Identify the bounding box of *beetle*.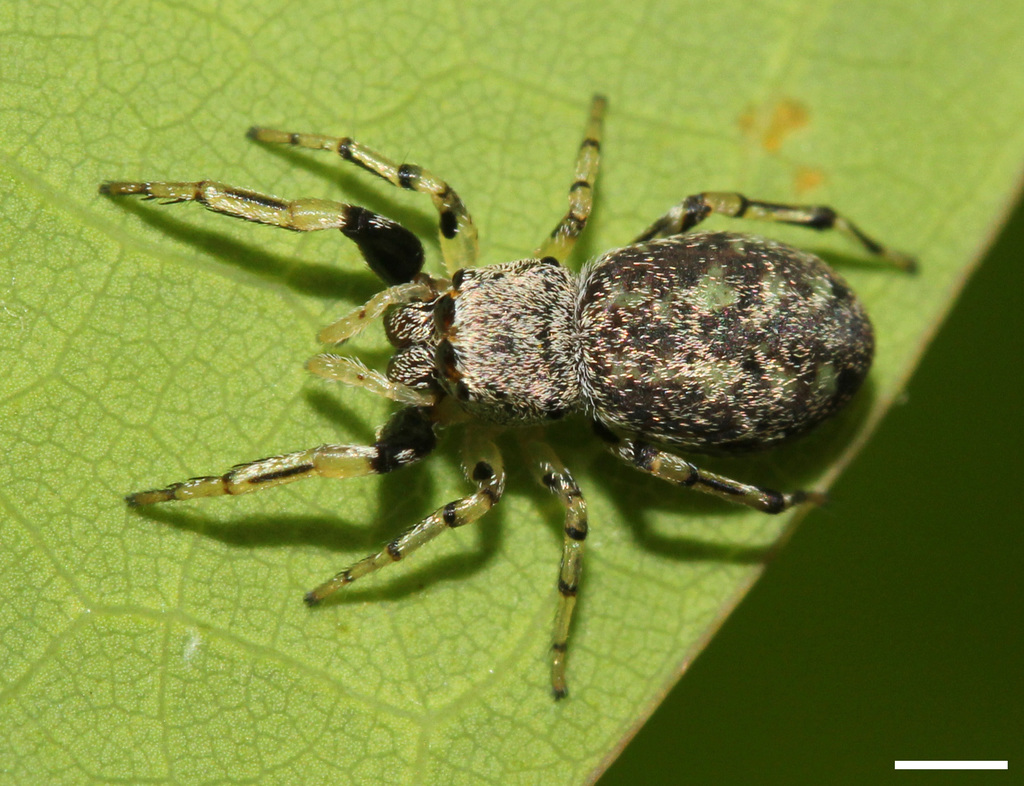
83 86 922 696.
